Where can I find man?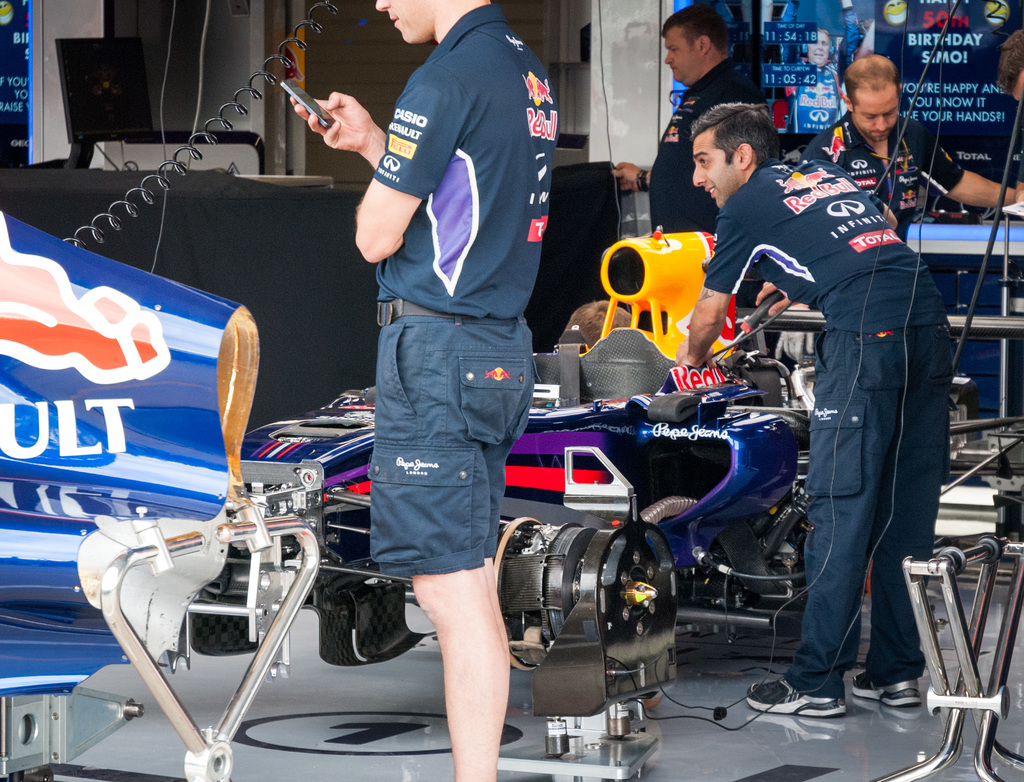
You can find it at {"x1": 610, "y1": 4, "x2": 767, "y2": 307}.
